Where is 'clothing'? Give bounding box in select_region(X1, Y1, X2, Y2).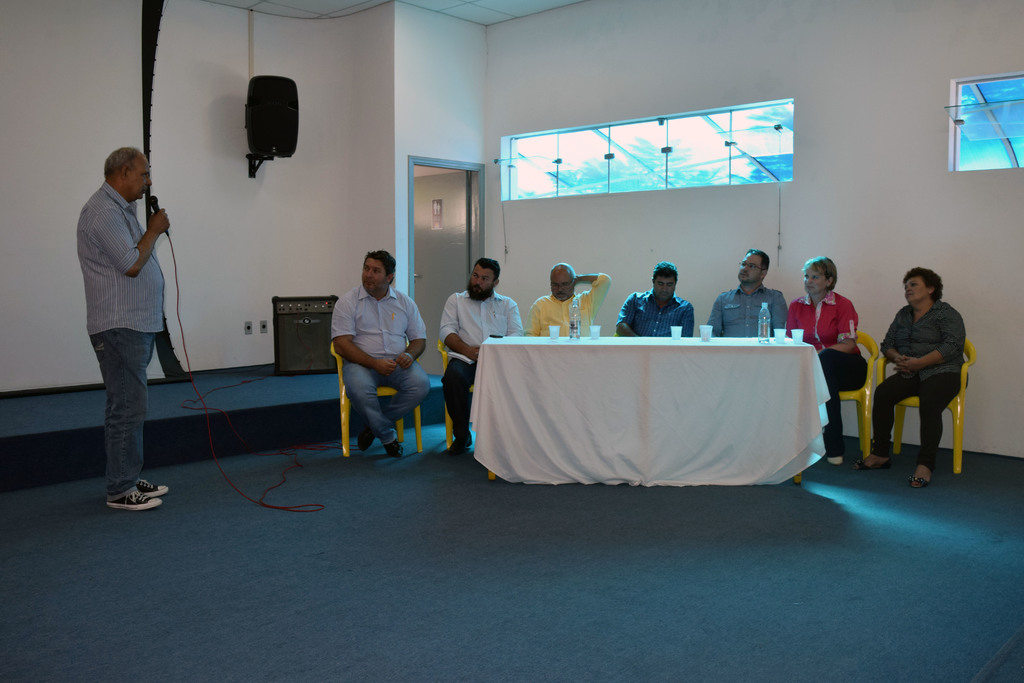
select_region(869, 302, 972, 456).
